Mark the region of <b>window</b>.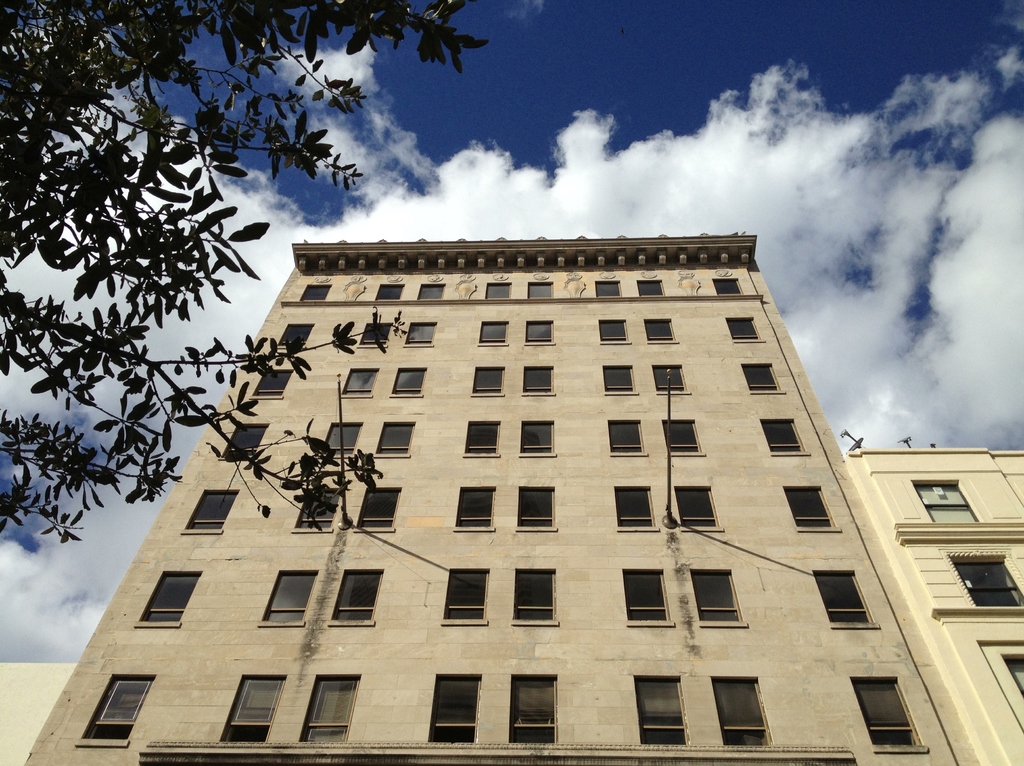
Region: [527, 319, 556, 345].
